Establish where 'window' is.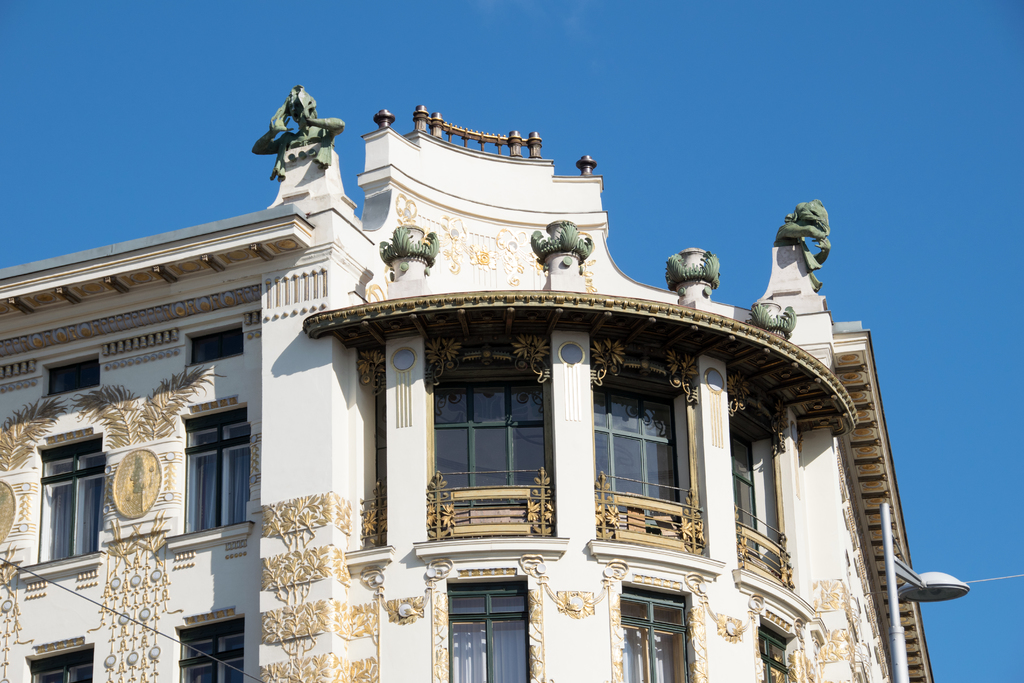
Established at 19,422,102,586.
